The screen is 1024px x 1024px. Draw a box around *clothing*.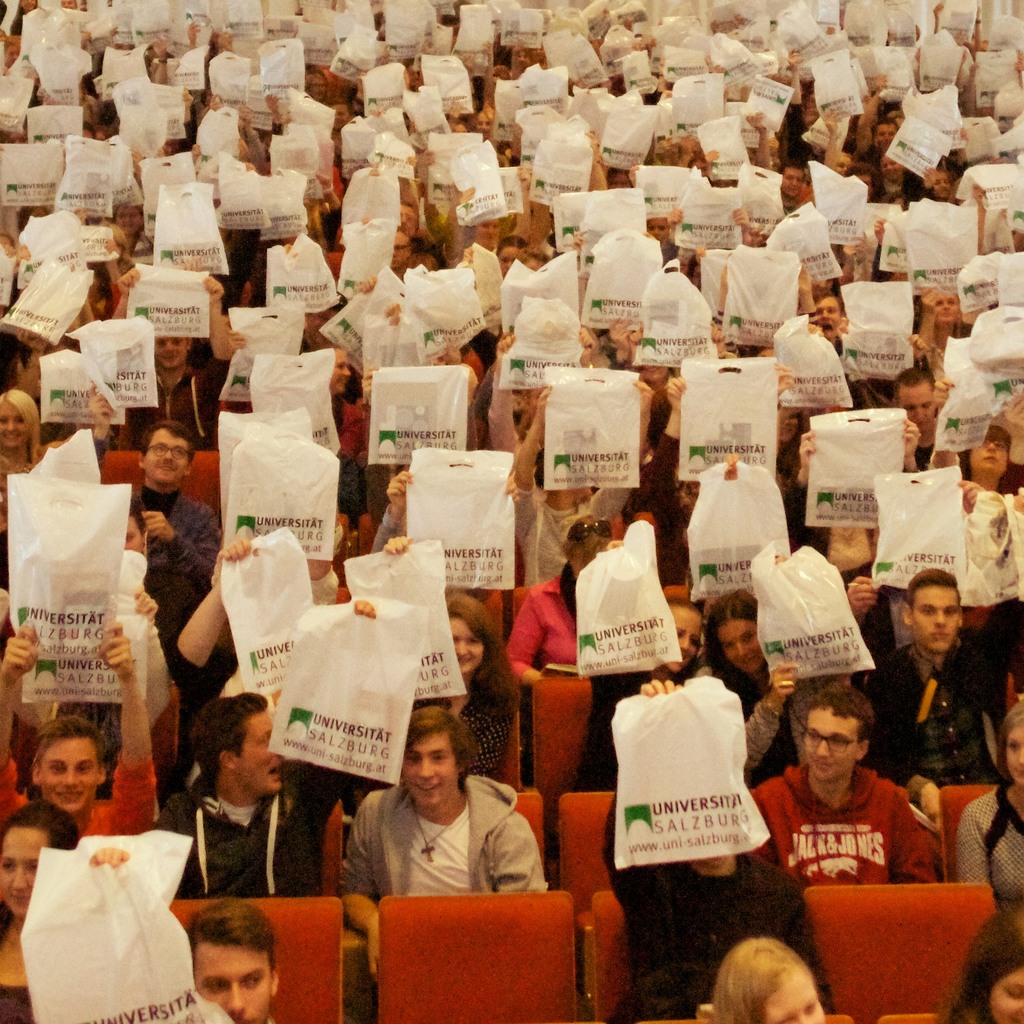
left=595, top=791, right=833, bottom=1023.
